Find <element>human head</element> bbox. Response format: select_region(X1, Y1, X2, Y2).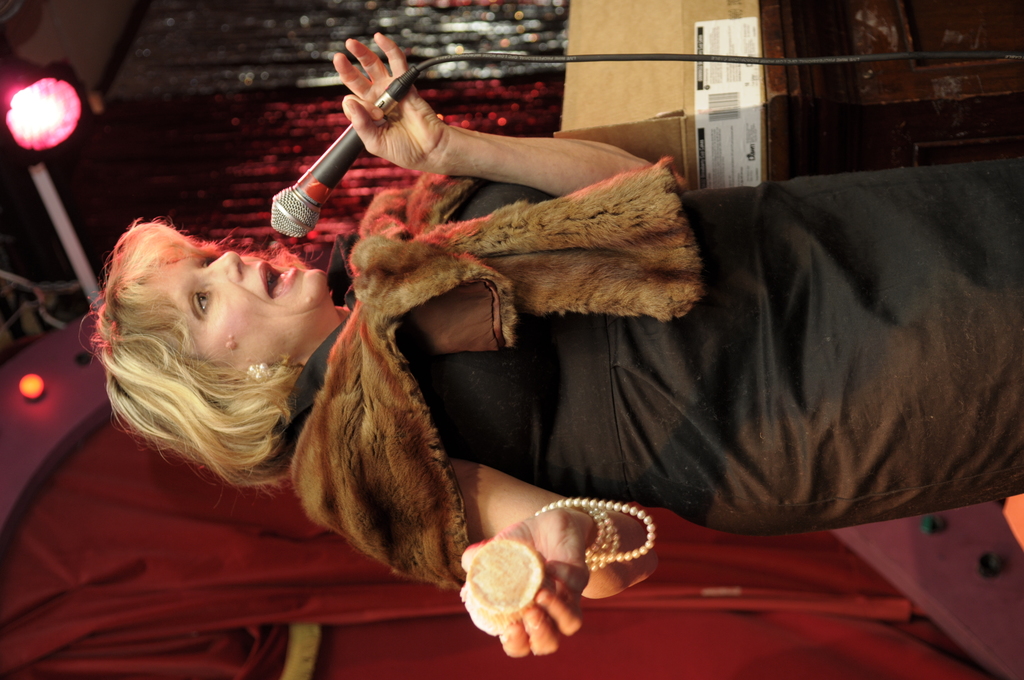
select_region(101, 209, 348, 465).
